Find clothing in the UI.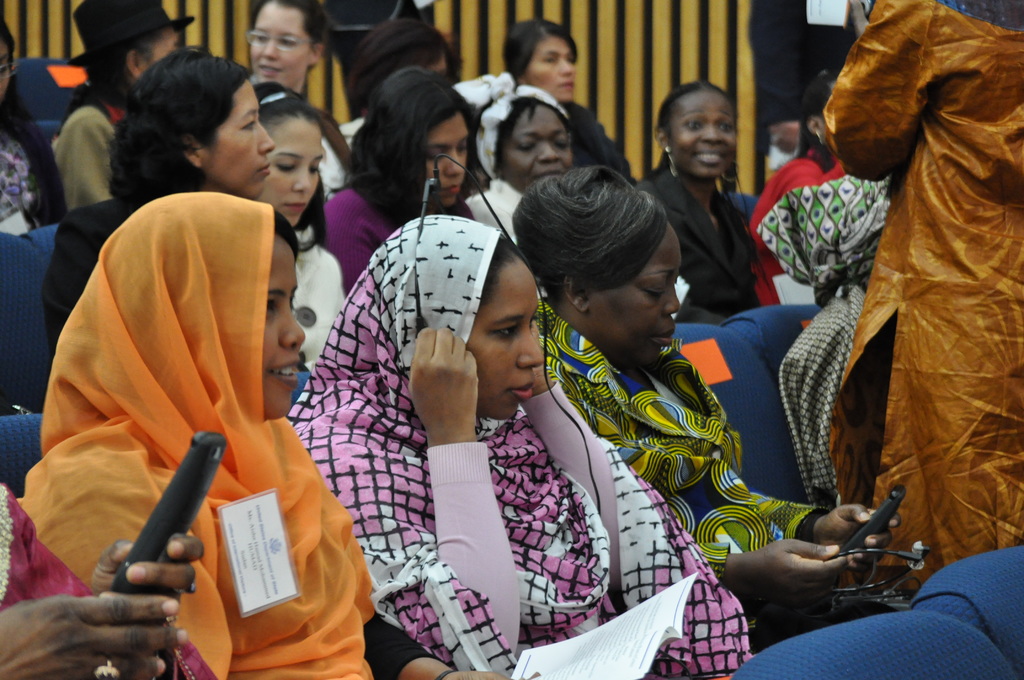
UI element at [0, 487, 217, 679].
